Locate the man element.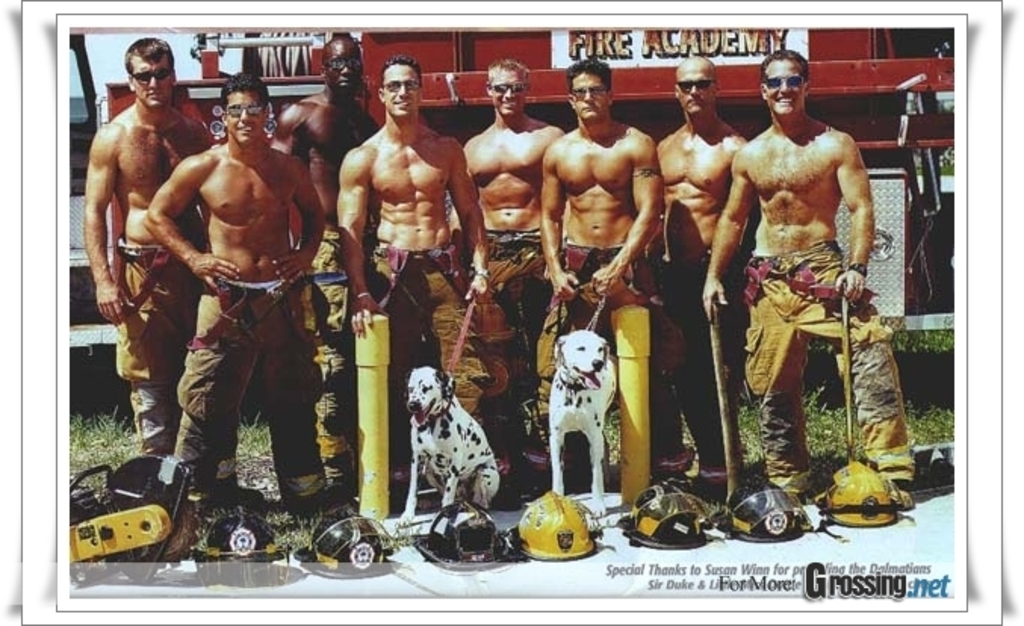
Element bbox: locate(652, 45, 755, 478).
